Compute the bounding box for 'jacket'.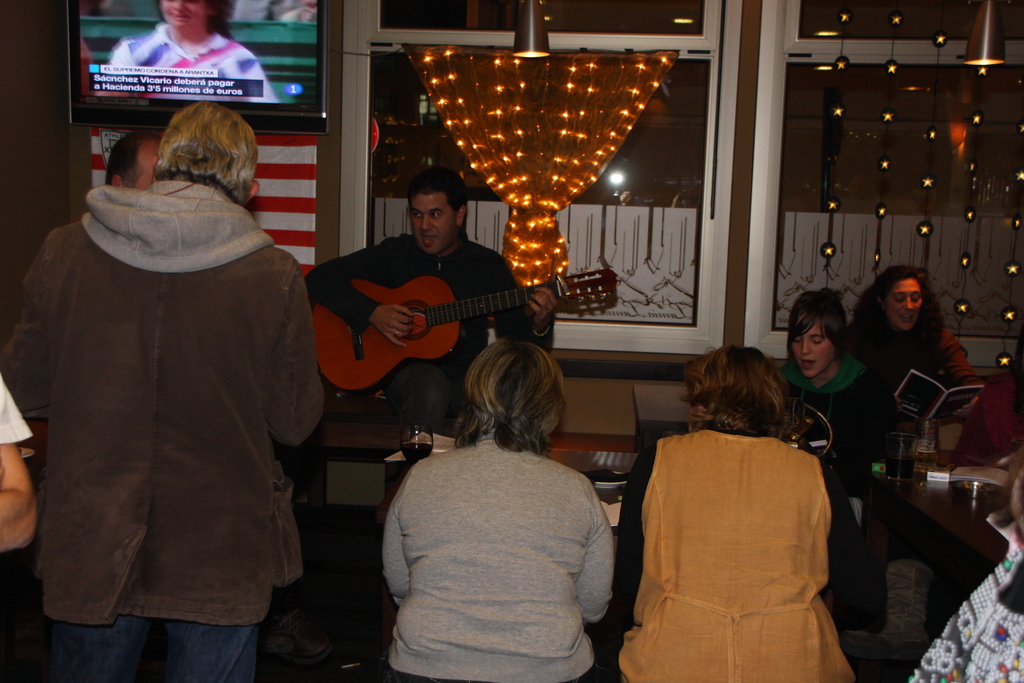
box=[762, 345, 908, 481].
